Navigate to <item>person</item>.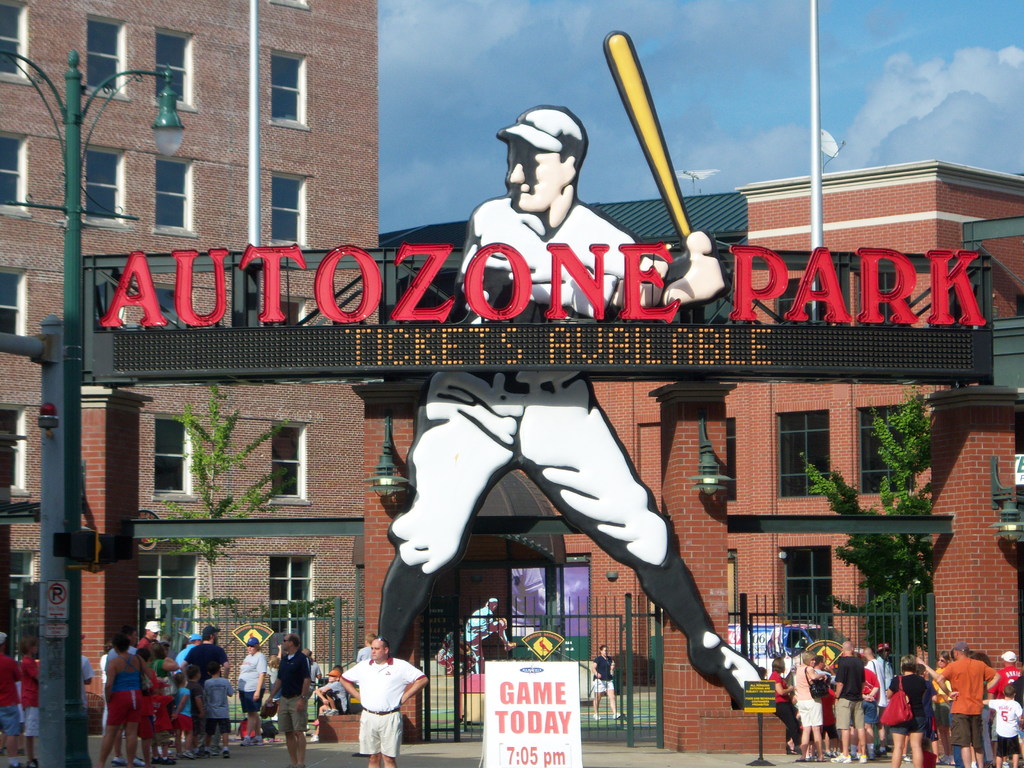
Navigation target: box=[816, 687, 840, 759].
